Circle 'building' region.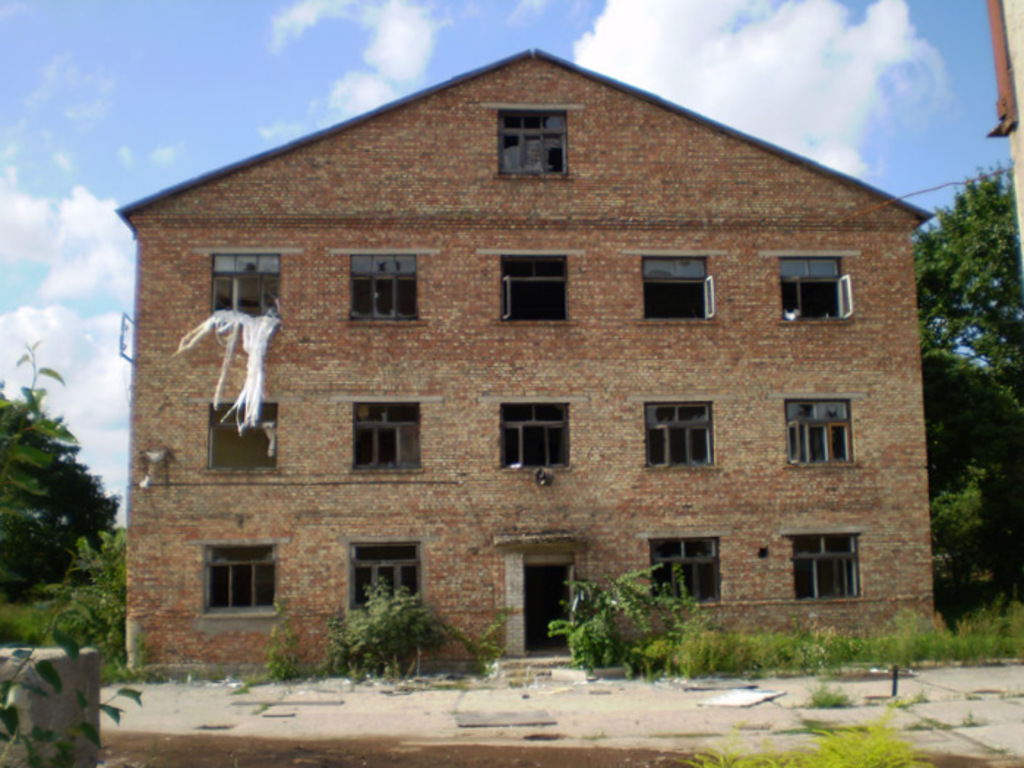
Region: 114 41 936 679.
